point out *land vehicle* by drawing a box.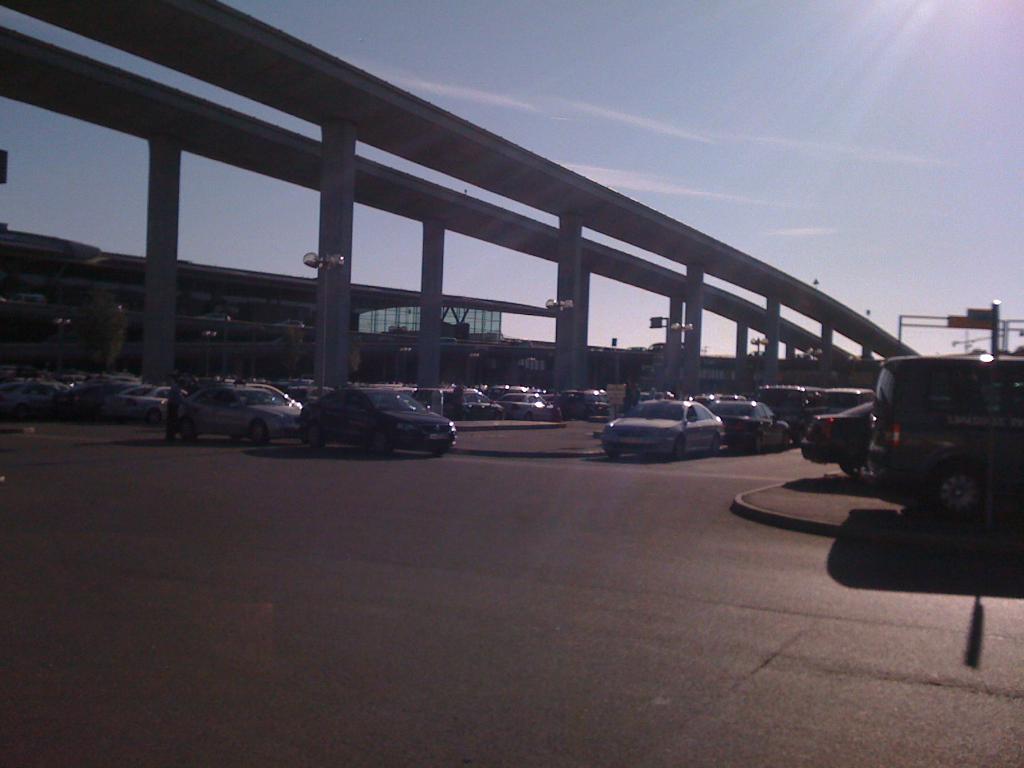
595 390 737 460.
